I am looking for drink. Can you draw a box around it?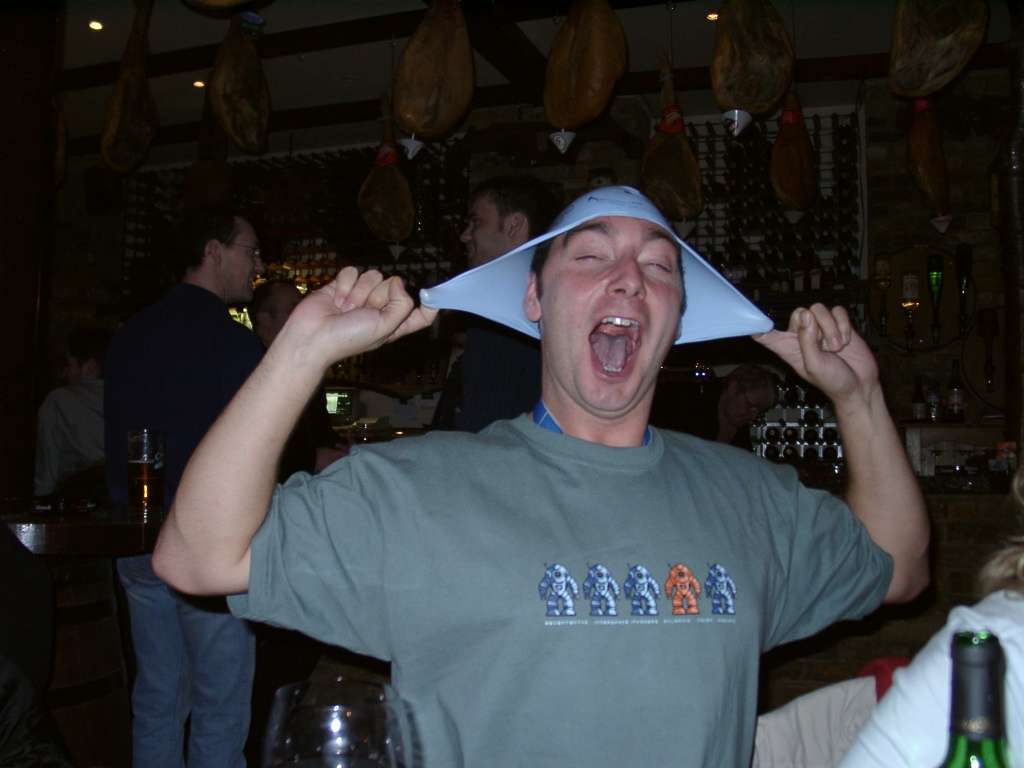
Sure, the bounding box is x1=946 y1=361 x2=963 y2=418.
